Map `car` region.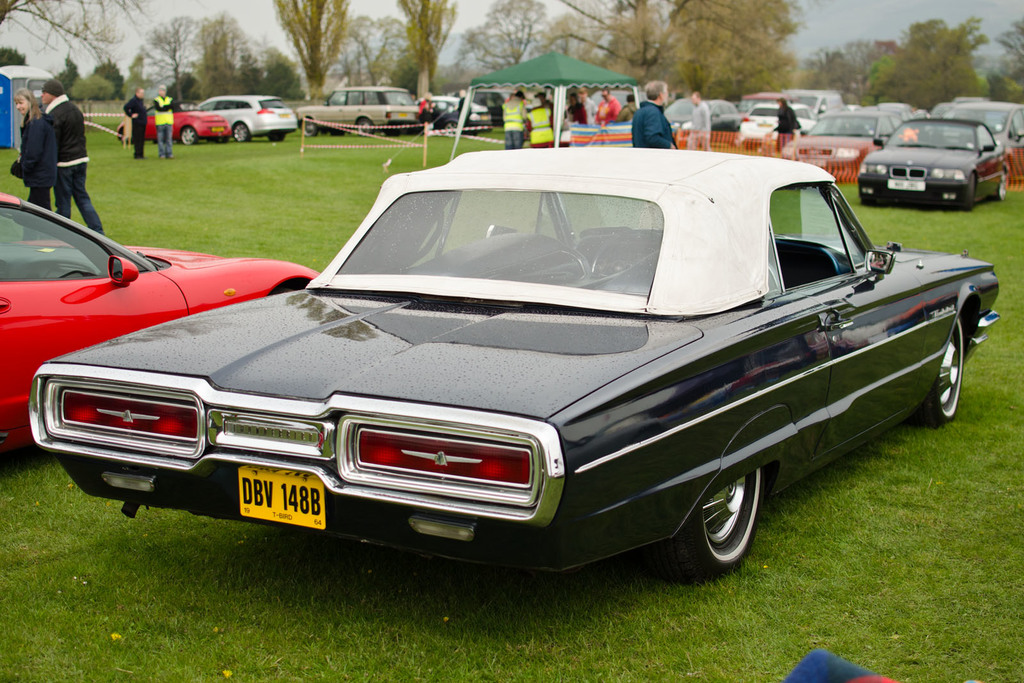
Mapped to [940, 99, 1023, 184].
